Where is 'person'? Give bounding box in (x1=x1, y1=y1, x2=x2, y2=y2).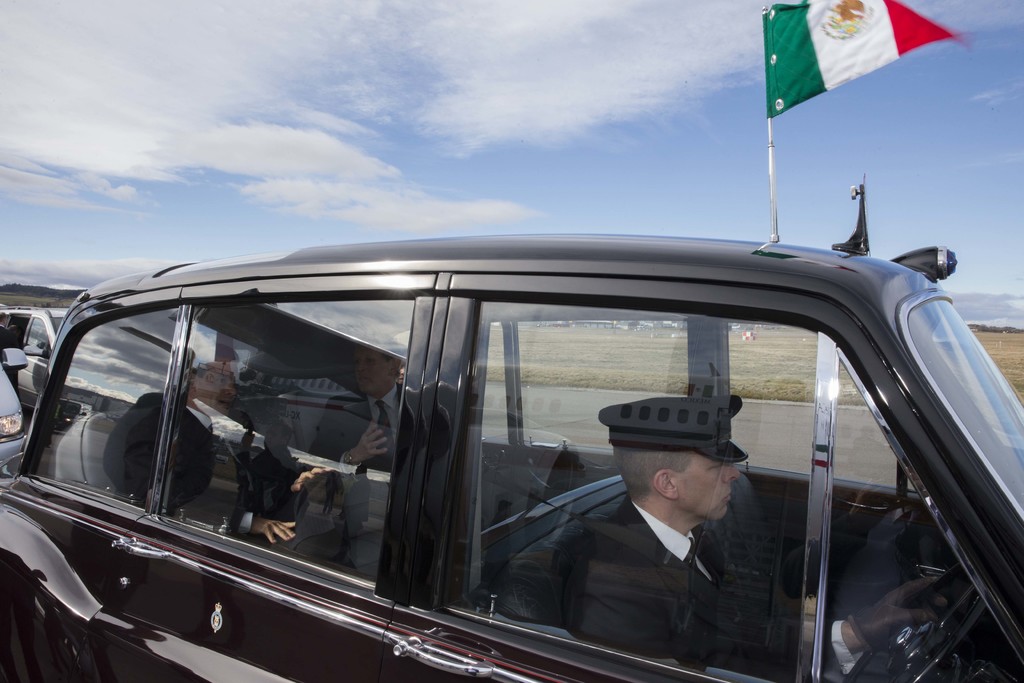
(x1=90, y1=341, x2=335, y2=556).
